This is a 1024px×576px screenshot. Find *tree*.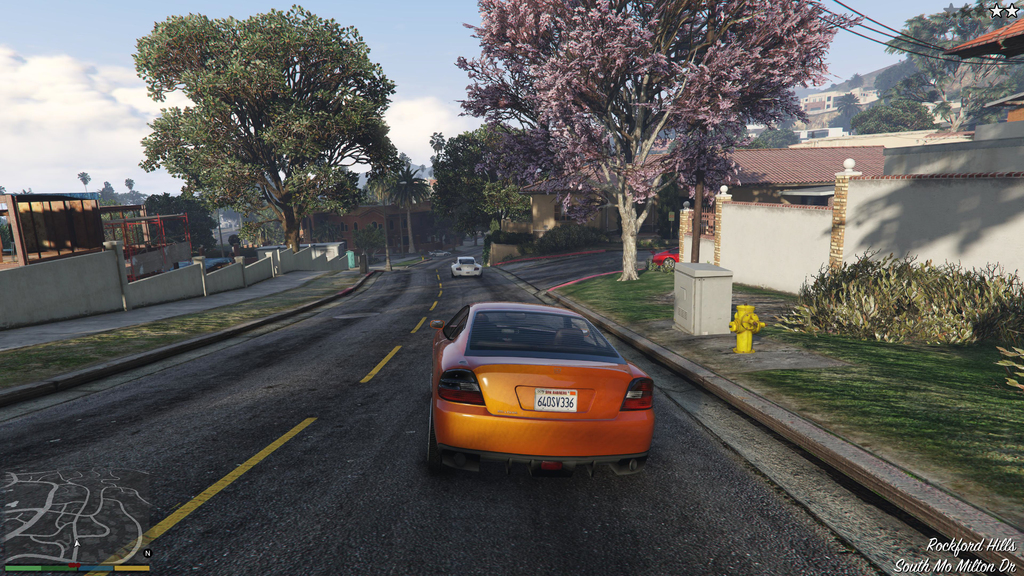
Bounding box: box(1, 219, 15, 251).
